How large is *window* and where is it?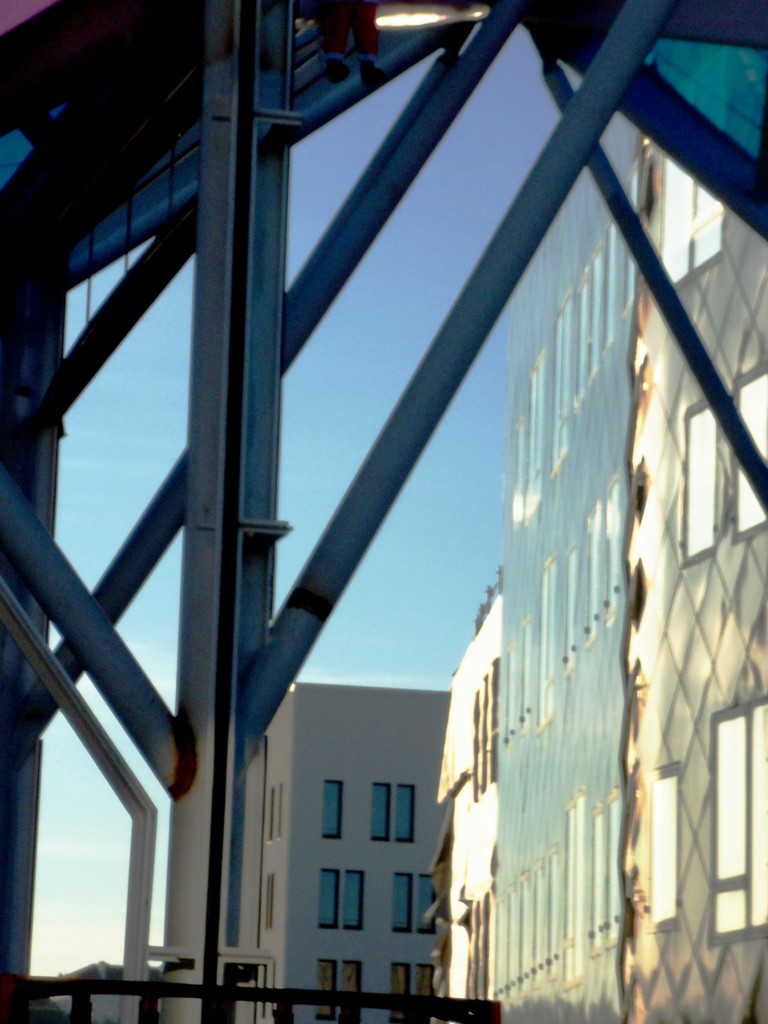
Bounding box: [408, 959, 436, 1023].
